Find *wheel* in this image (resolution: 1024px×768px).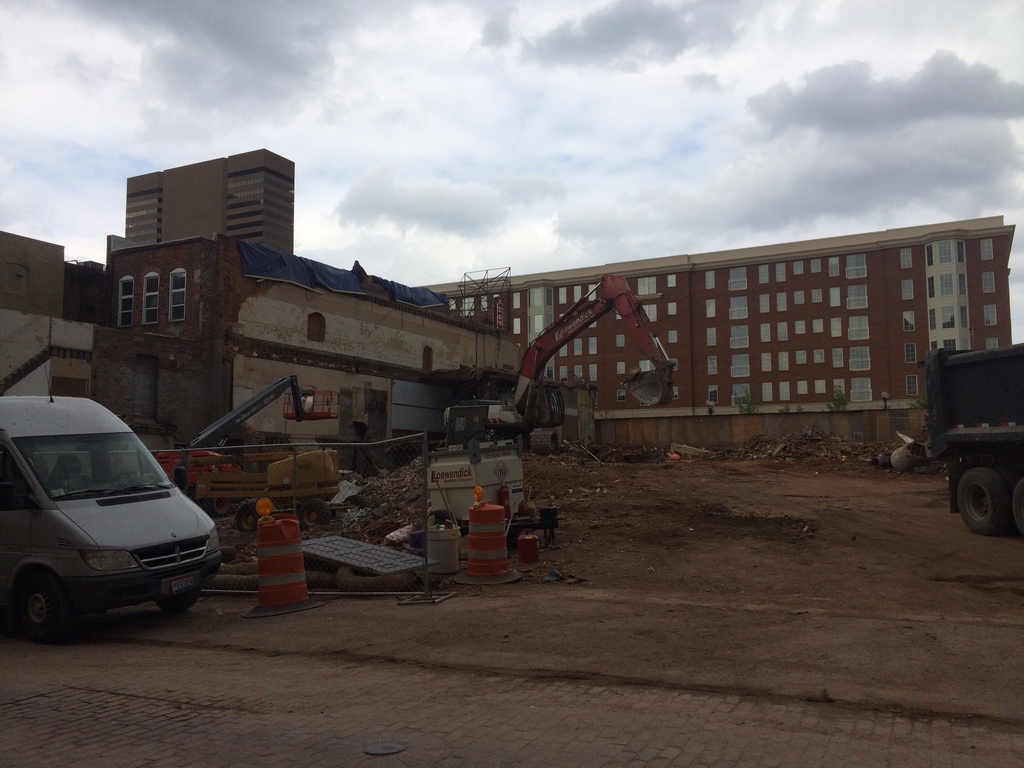
431,509,456,522.
